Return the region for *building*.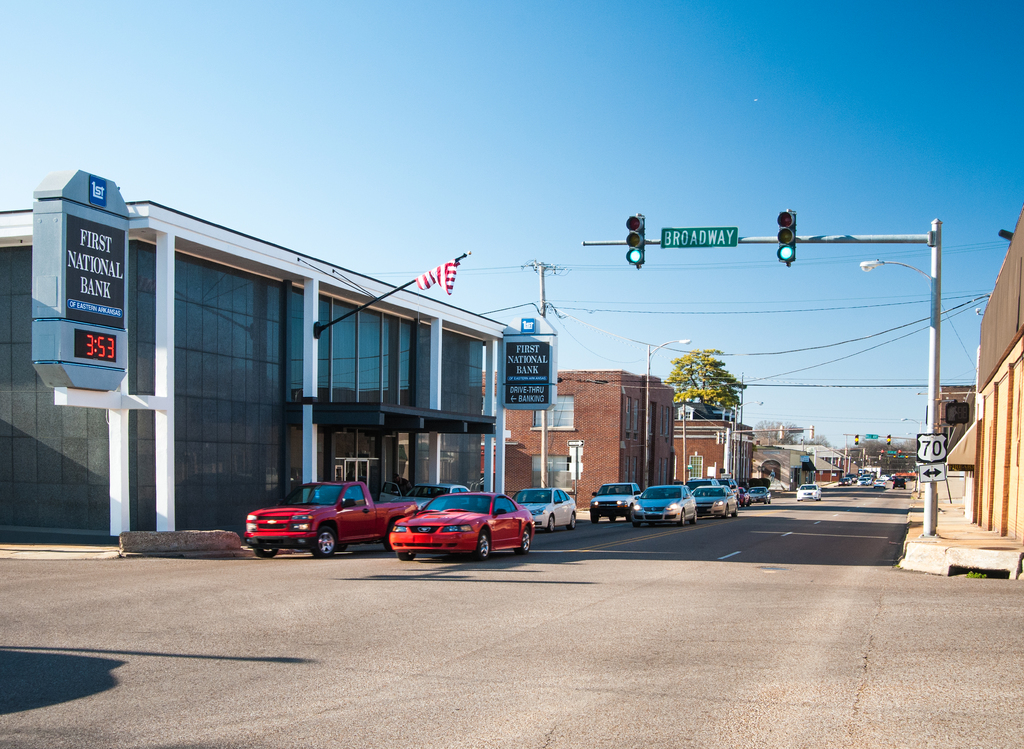
pyautogui.locateOnScreen(927, 382, 973, 447).
